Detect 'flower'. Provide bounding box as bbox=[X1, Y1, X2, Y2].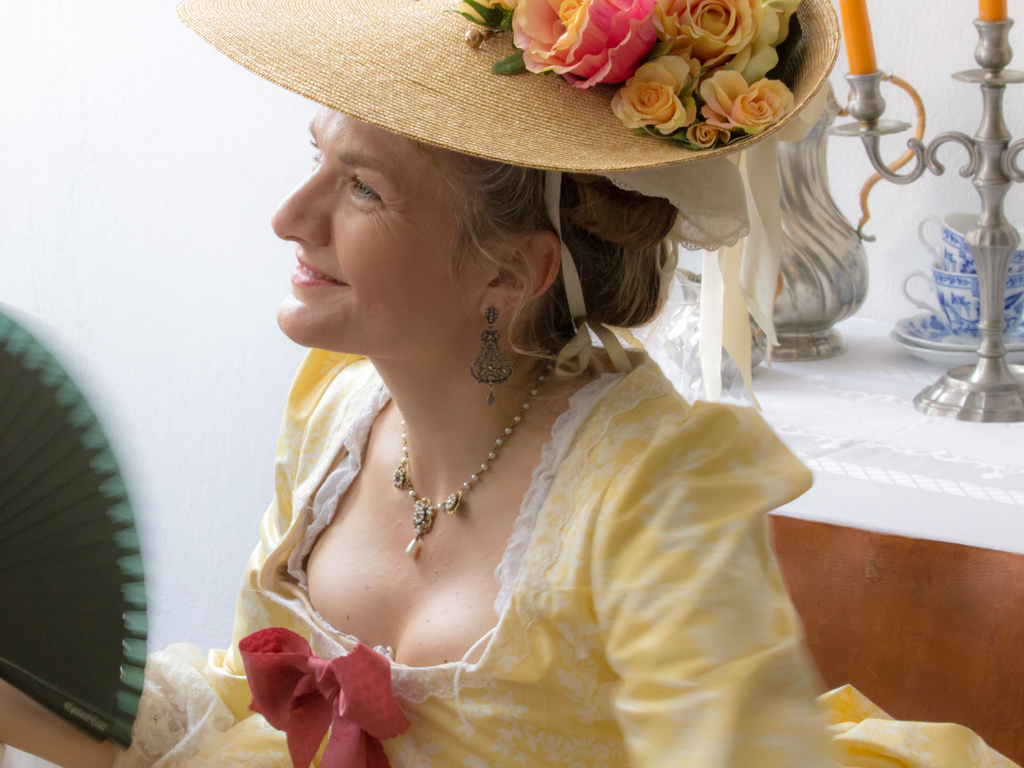
bbox=[659, 0, 768, 72].
